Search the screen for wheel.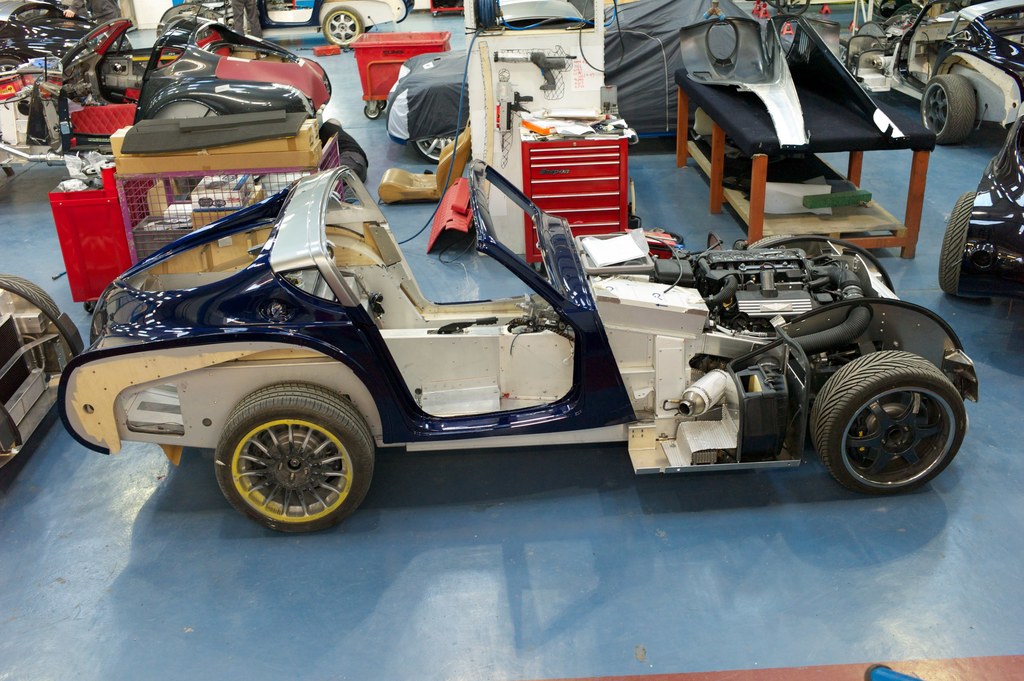
Found at Rect(914, 77, 993, 158).
